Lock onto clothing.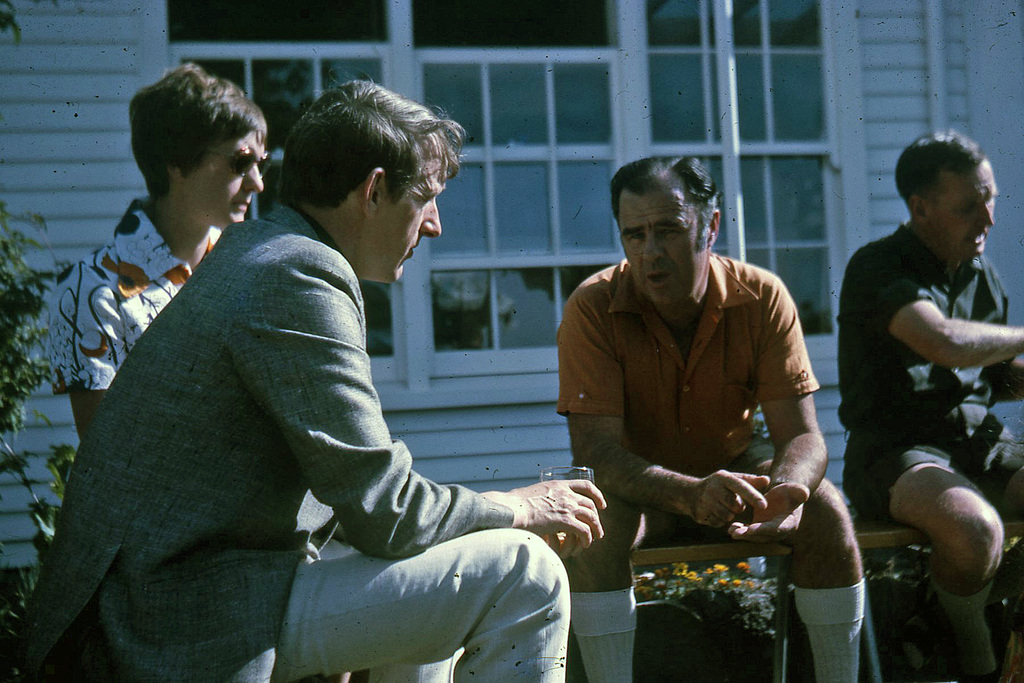
Locked: [x1=39, y1=199, x2=225, y2=400].
